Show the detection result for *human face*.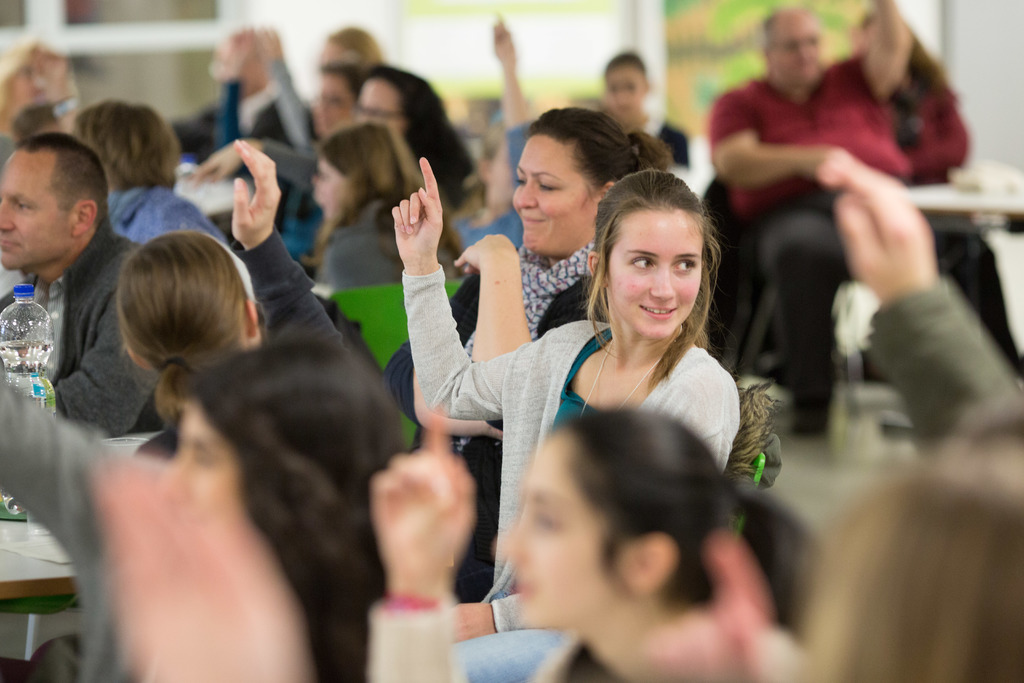
box=[502, 436, 614, 620].
